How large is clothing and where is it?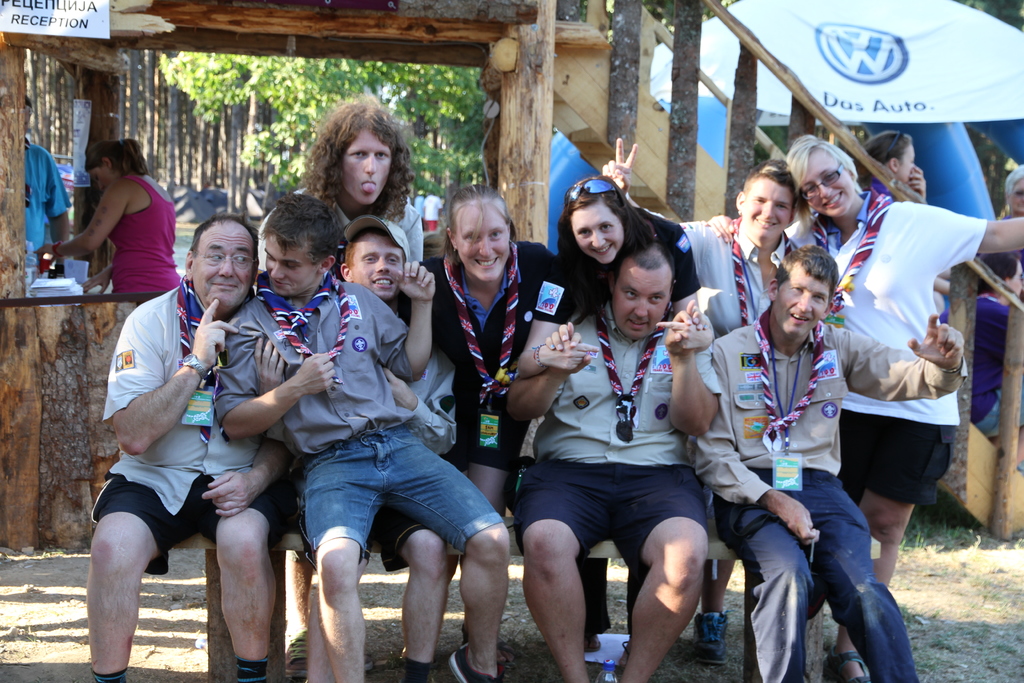
Bounding box: (792,172,991,510).
